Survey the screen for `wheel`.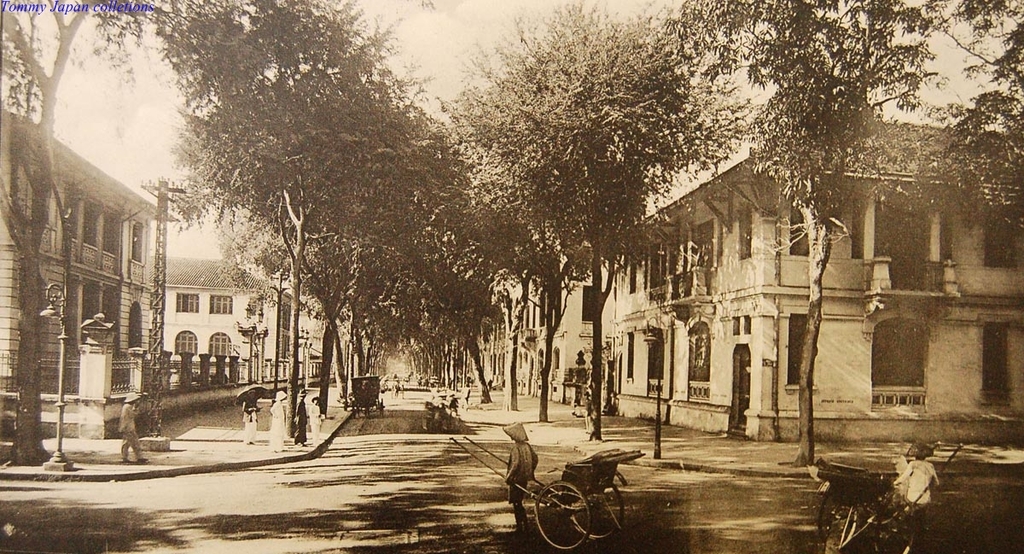
Survey found: l=874, t=507, r=917, b=553.
